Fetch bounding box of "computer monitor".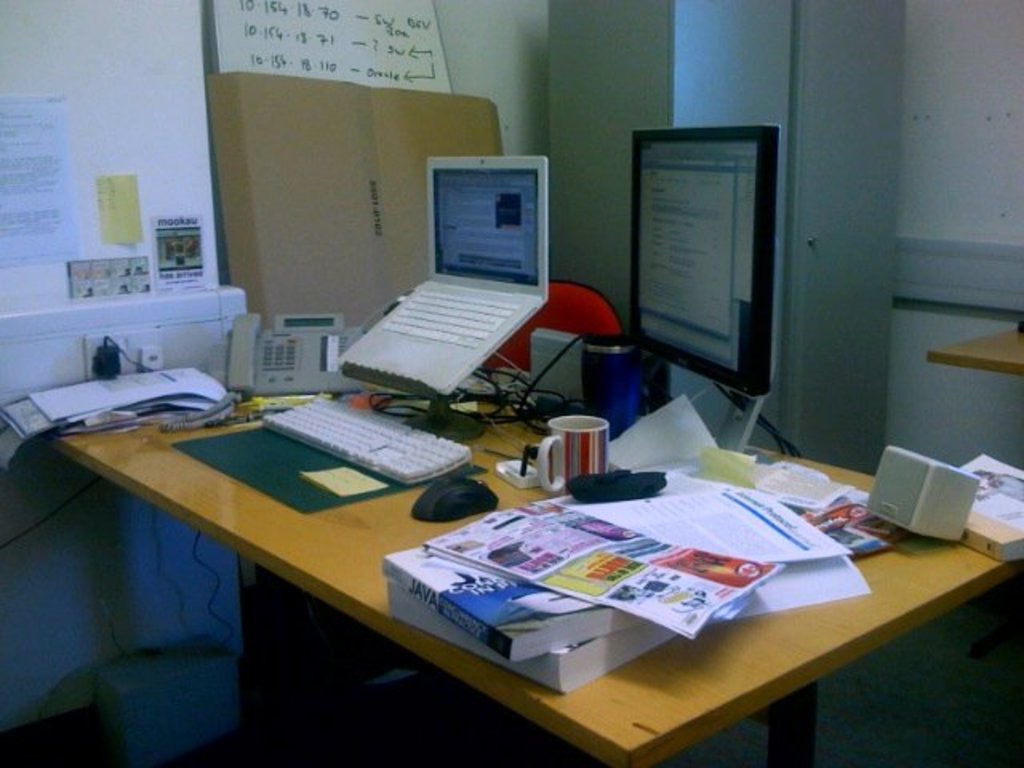
Bbox: region(621, 136, 776, 430).
